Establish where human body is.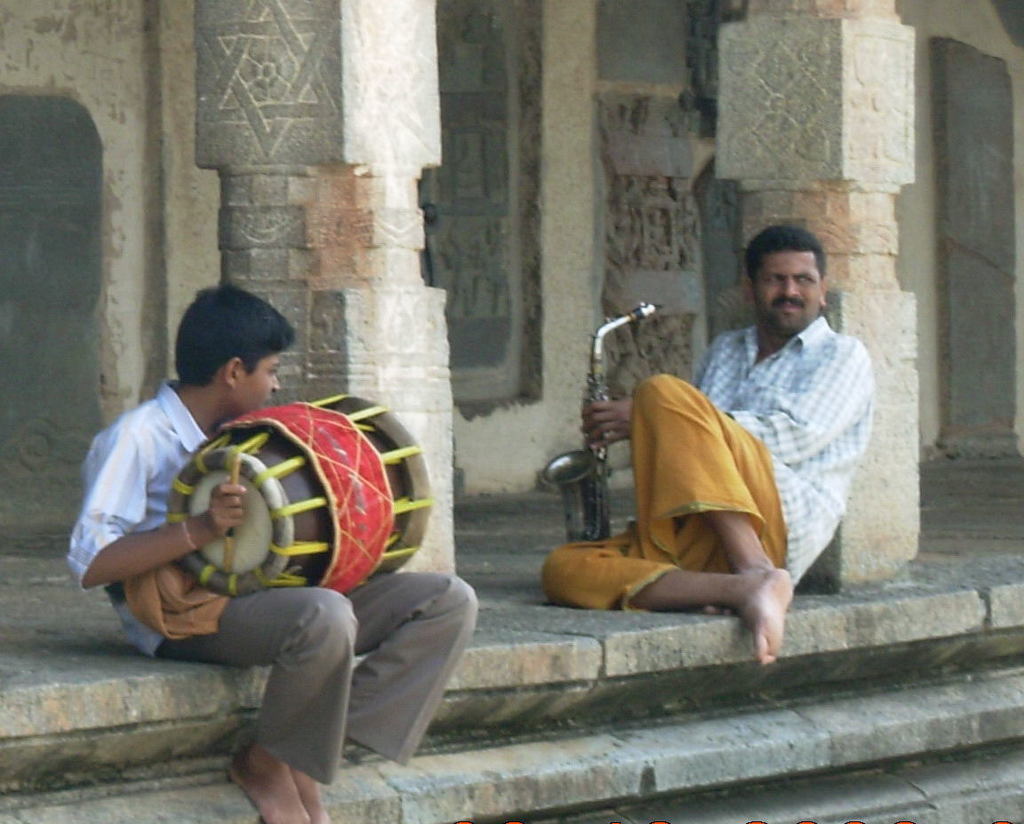
Established at (567,247,875,672).
